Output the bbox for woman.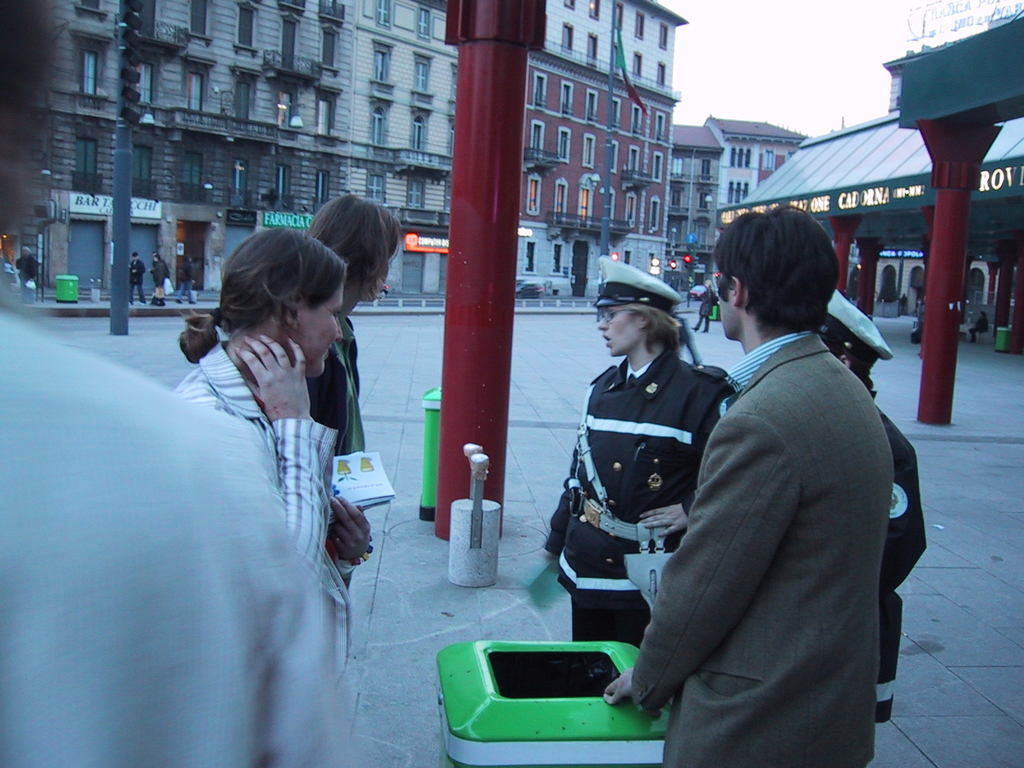
[x1=173, y1=207, x2=403, y2=720].
